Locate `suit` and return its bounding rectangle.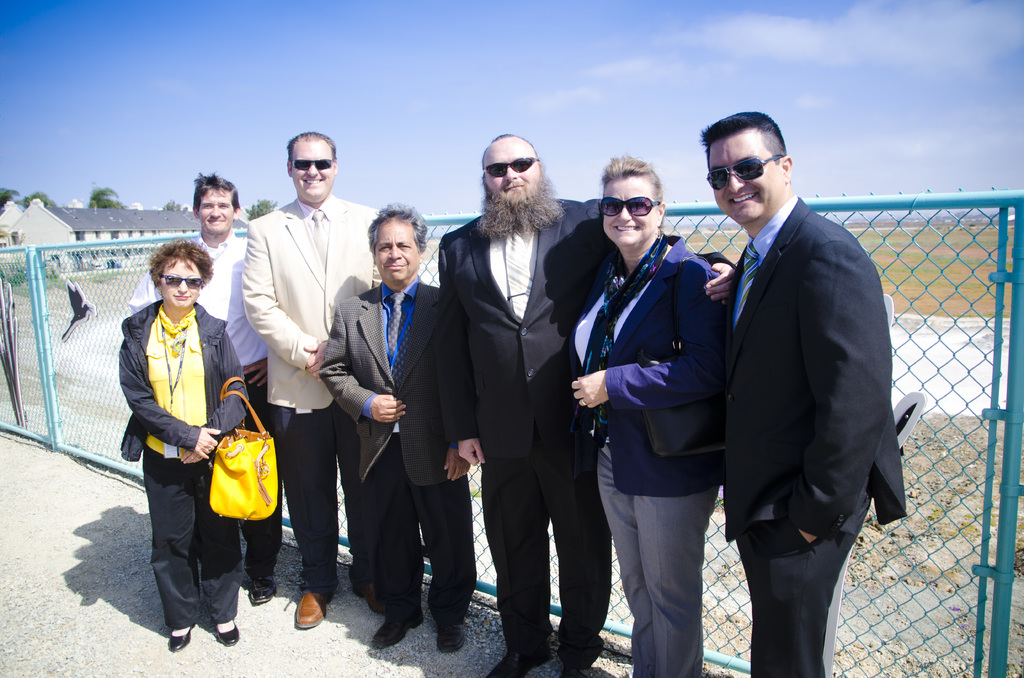
locate(236, 197, 387, 595).
